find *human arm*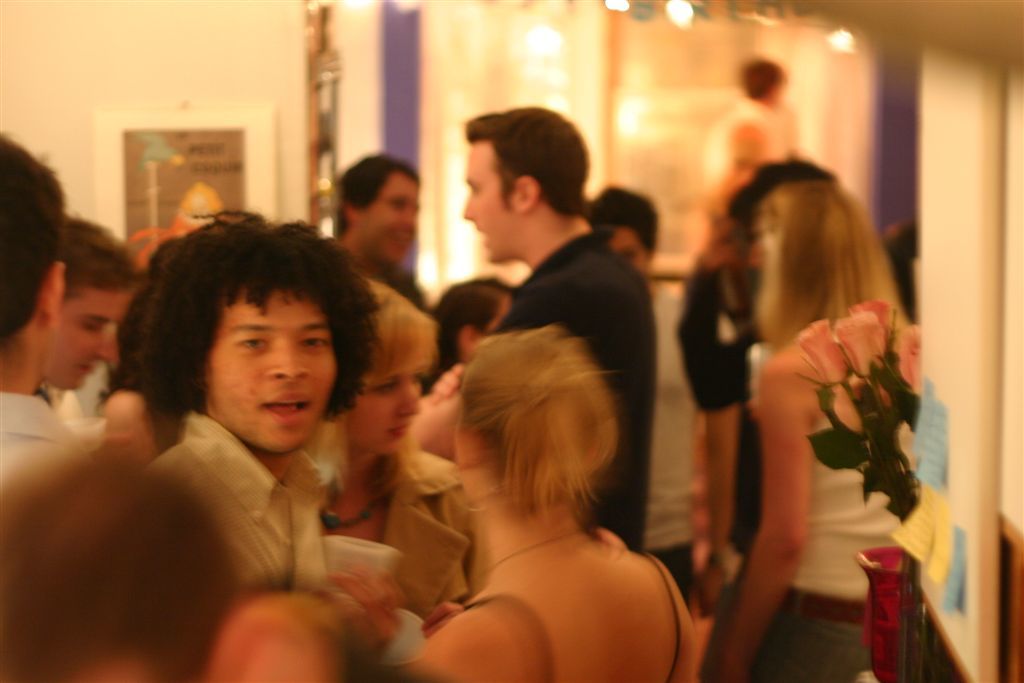
detection(727, 403, 836, 650)
